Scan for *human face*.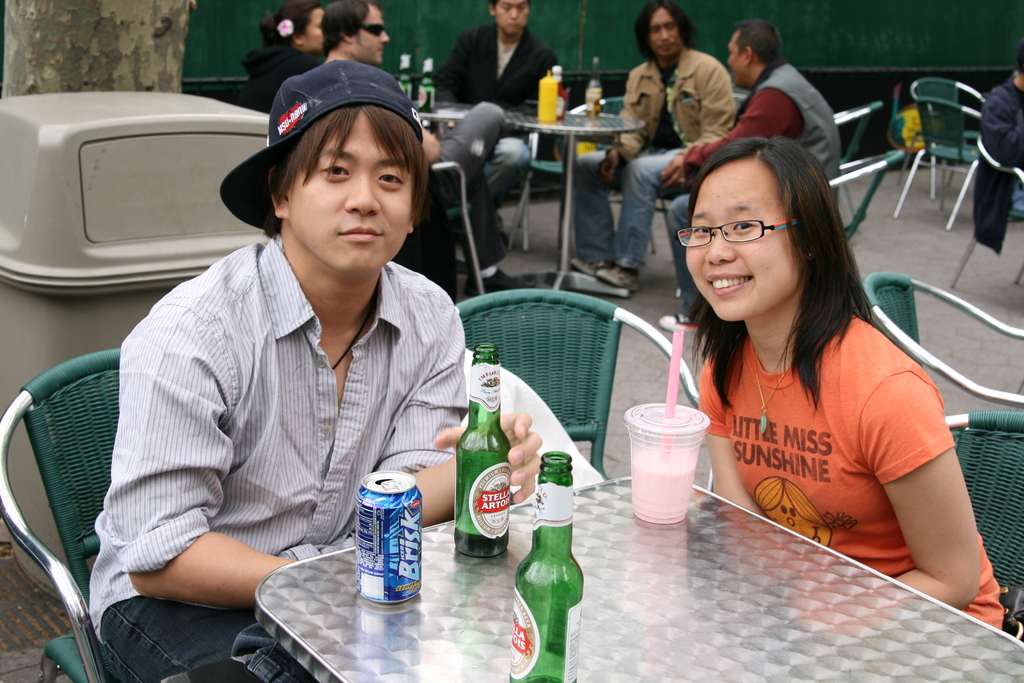
Scan result: <region>490, 1, 531, 37</region>.
